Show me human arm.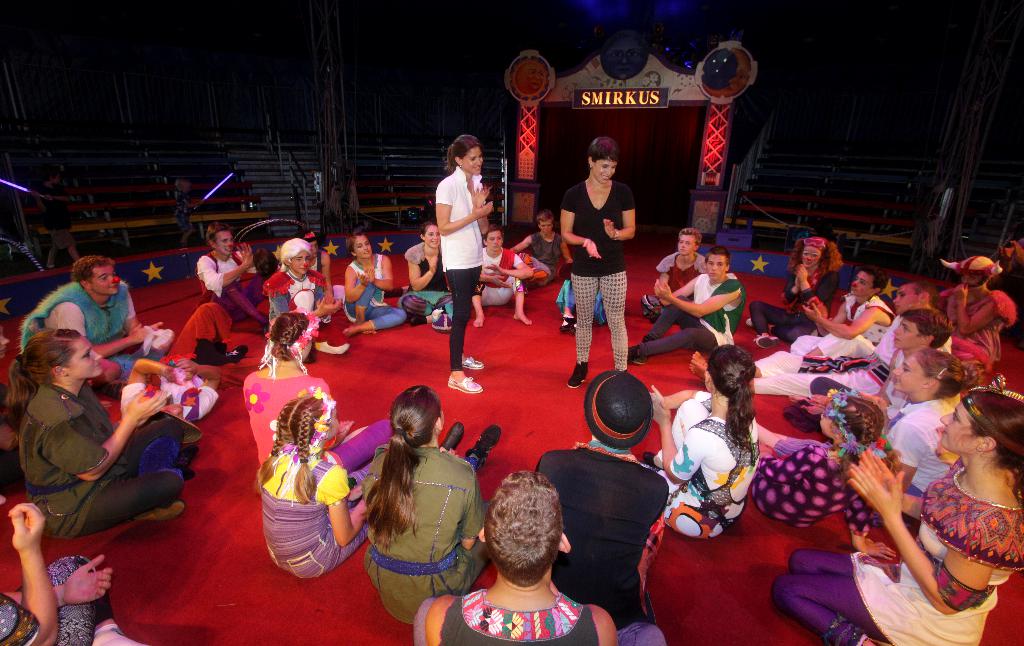
human arm is here: x1=339 y1=263 x2=369 y2=306.
